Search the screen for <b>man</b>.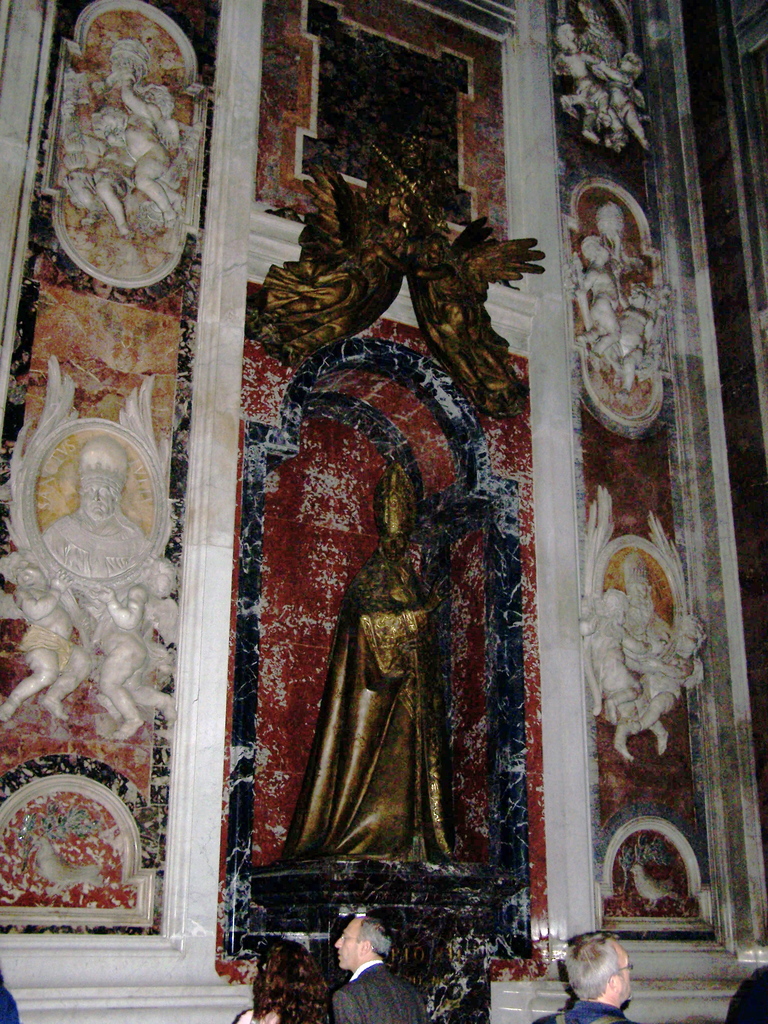
Found at 335,913,436,1023.
